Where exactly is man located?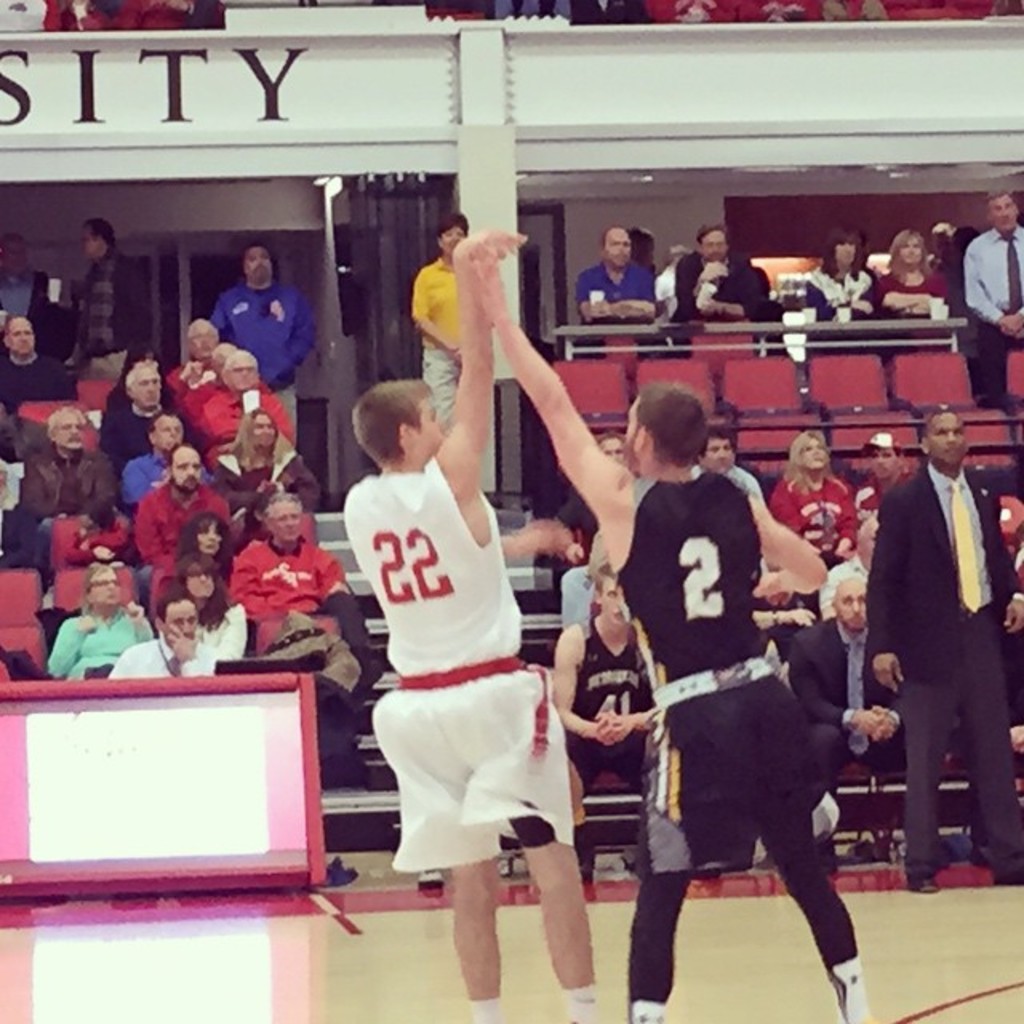
Its bounding box is 472 234 874 1022.
